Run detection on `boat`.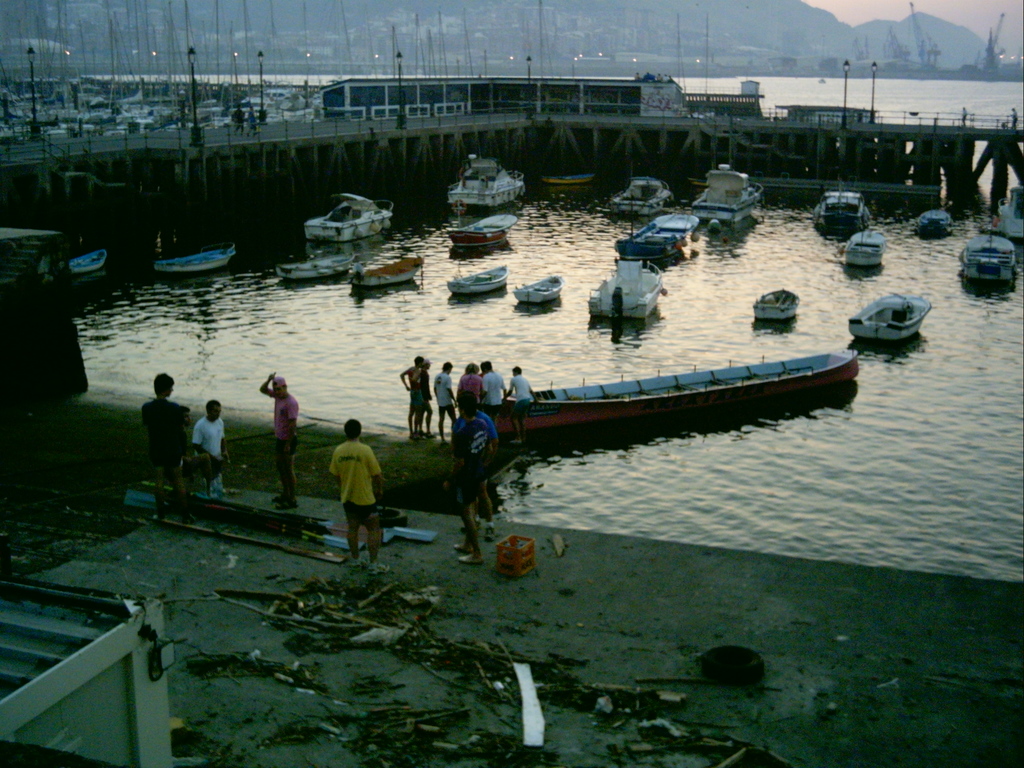
Result: region(915, 209, 953, 236).
